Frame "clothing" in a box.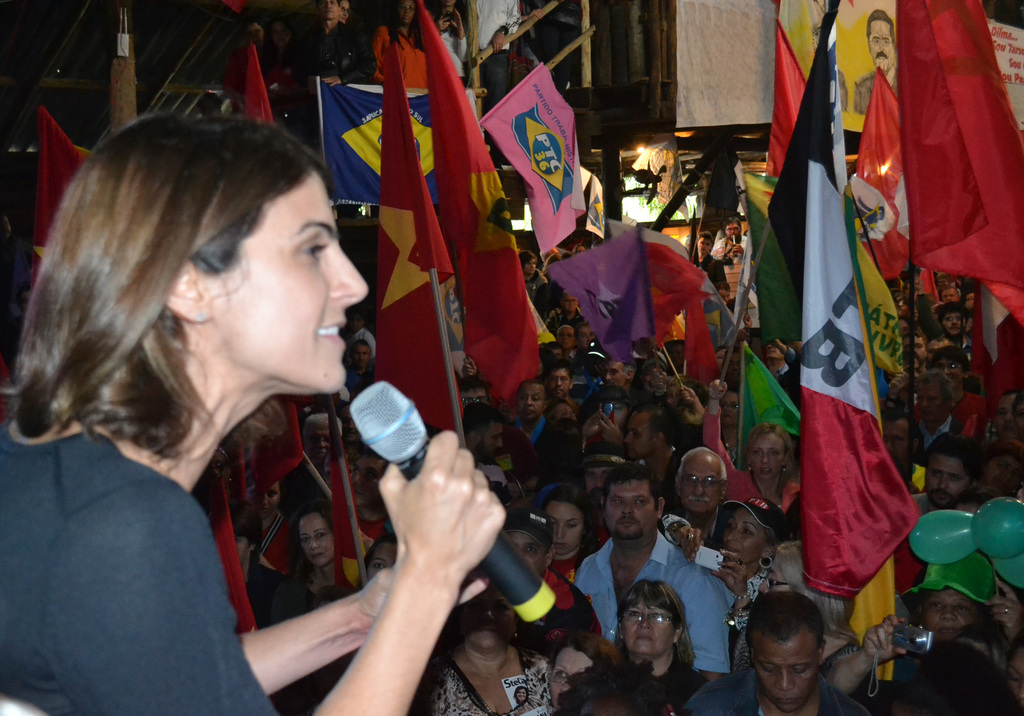
detection(698, 409, 812, 543).
